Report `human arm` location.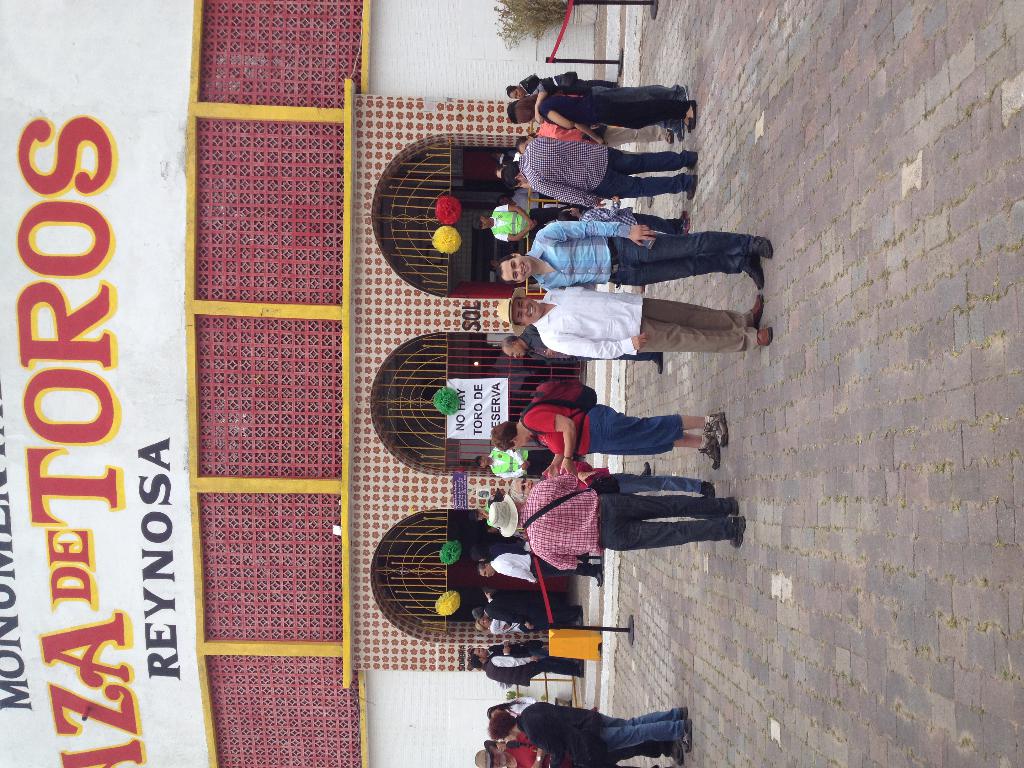
Report: BBox(491, 225, 536, 244).
